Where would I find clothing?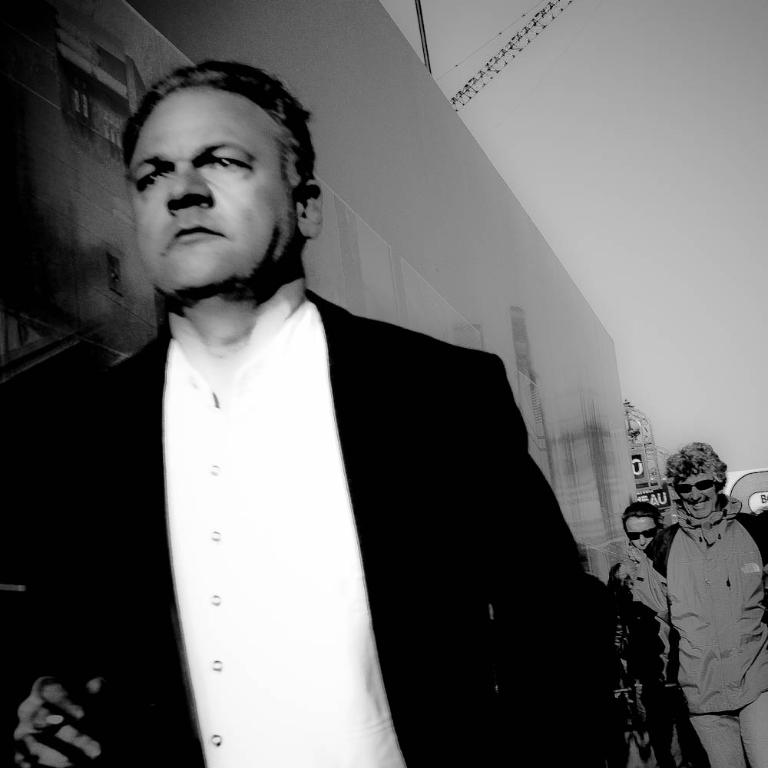
At box=[4, 287, 612, 767].
